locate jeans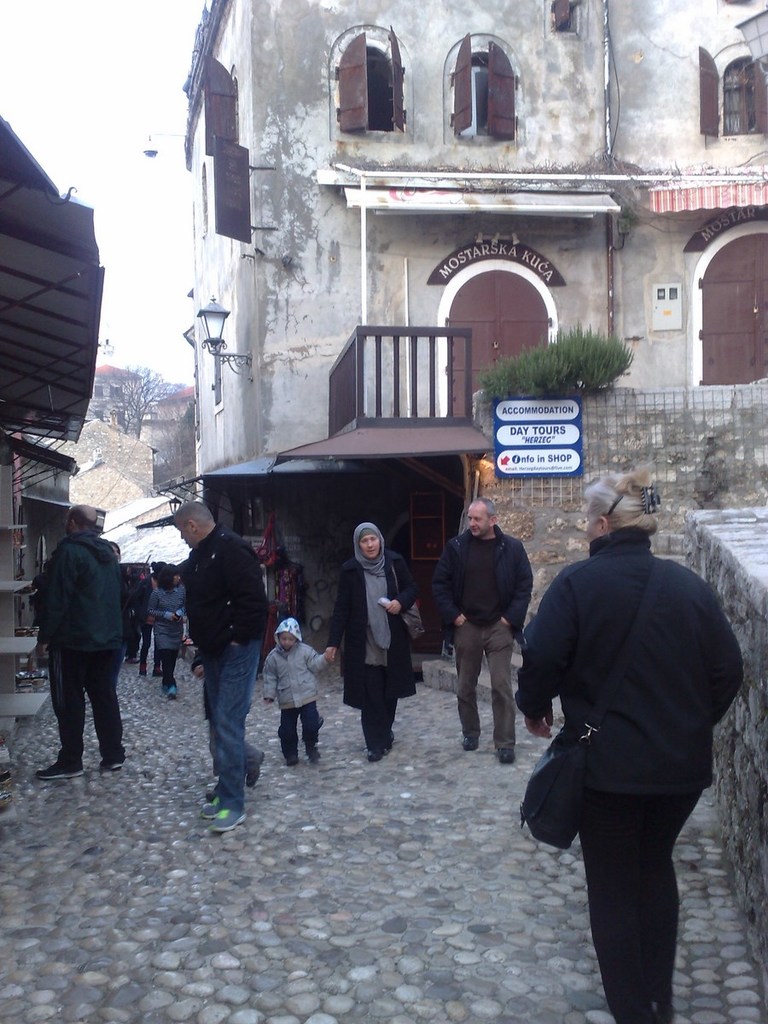
bbox=[210, 640, 263, 810]
